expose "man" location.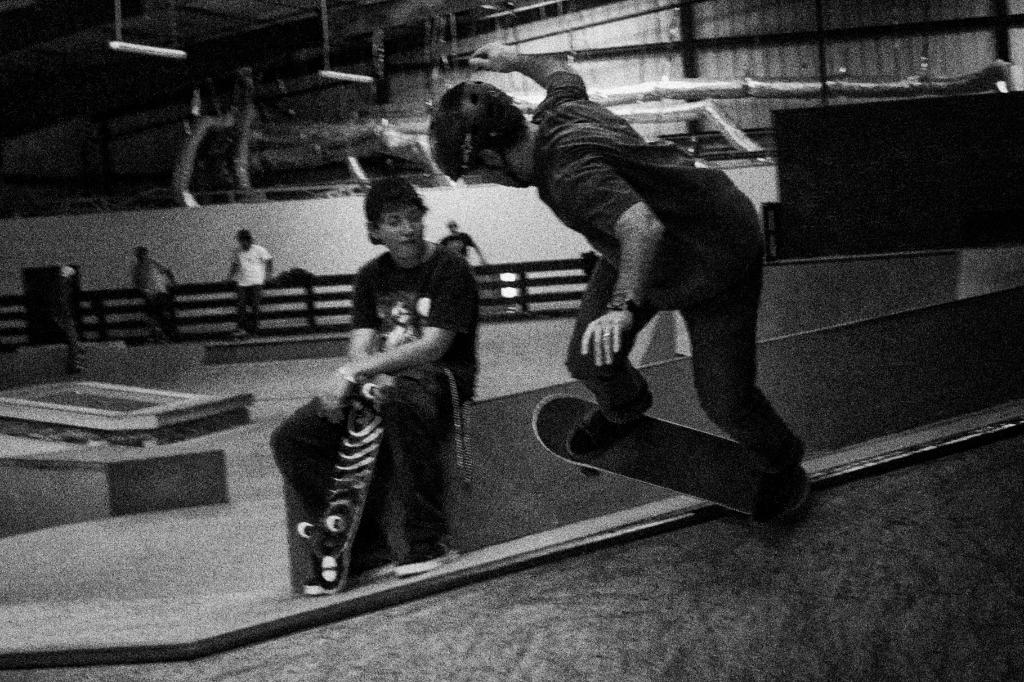
Exposed at box(436, 39, 788, 499).
